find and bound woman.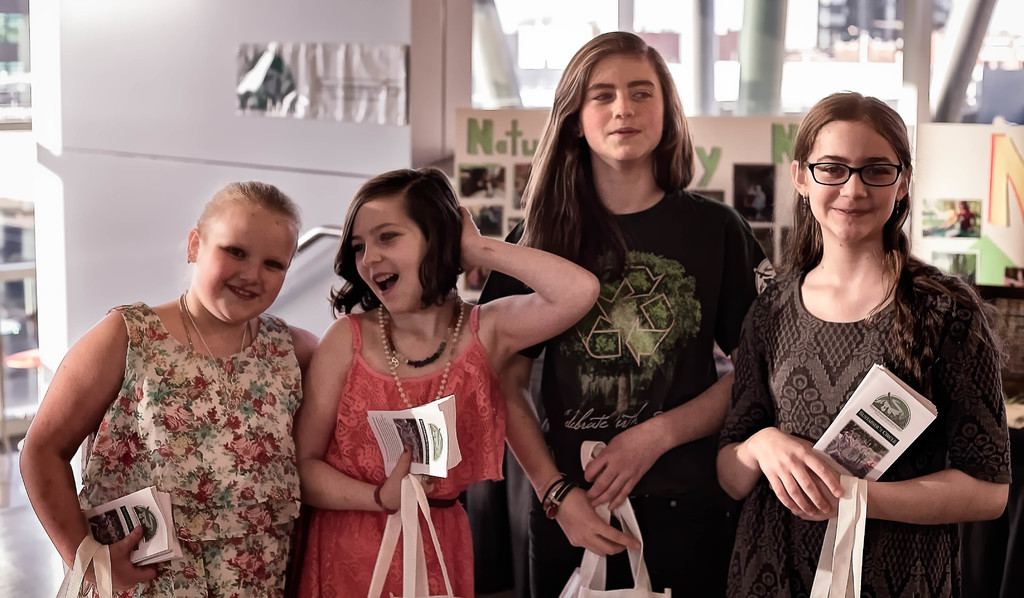
Bound: (291,165,607,597).
